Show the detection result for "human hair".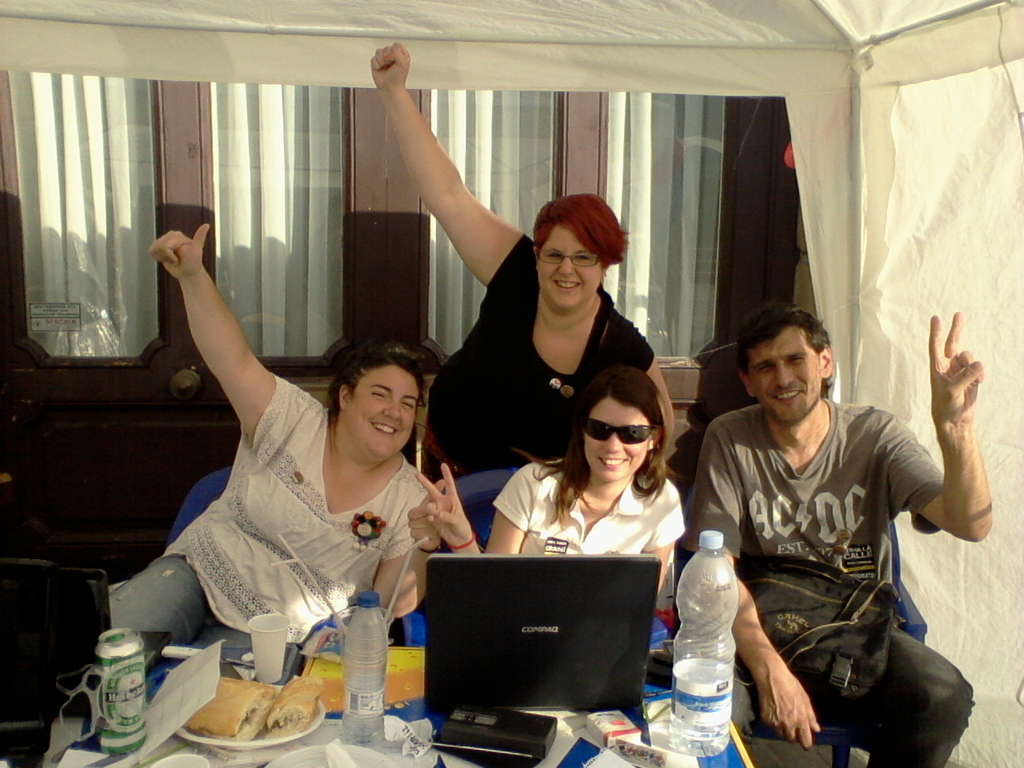
x1=538, y1=190, x2=634, y2=274.
